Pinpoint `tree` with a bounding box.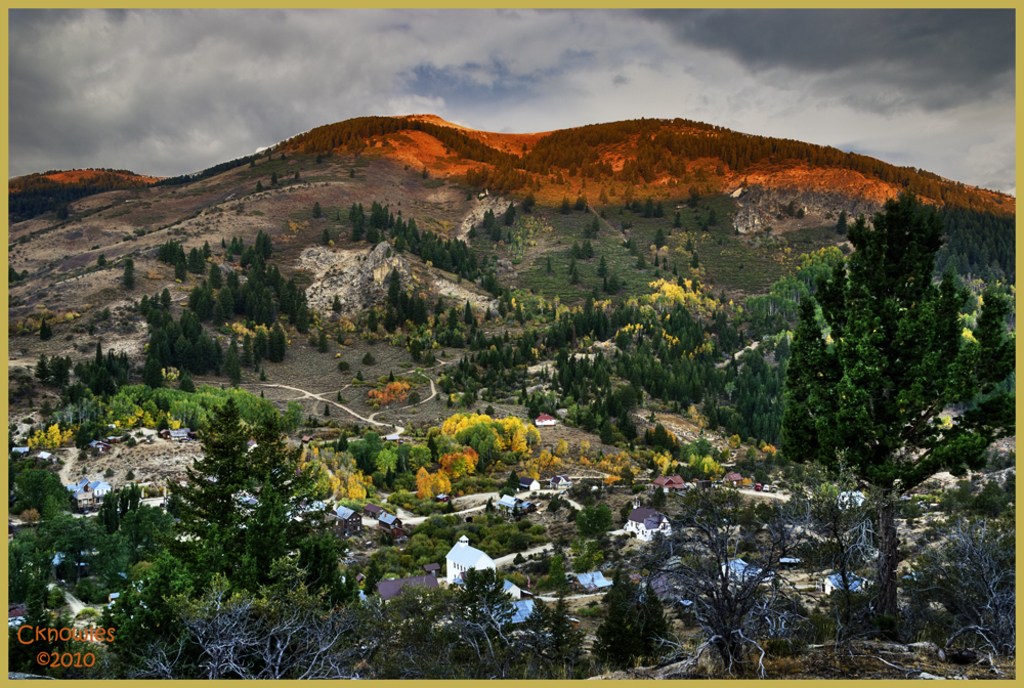
region(376, 577, 581, 687).
